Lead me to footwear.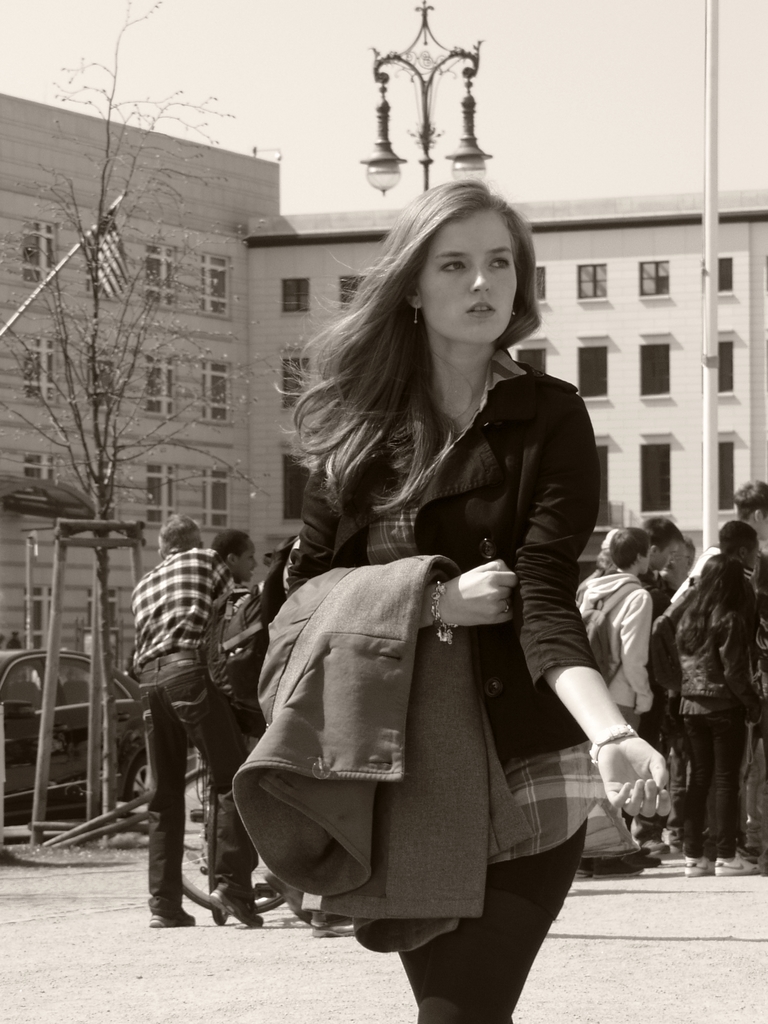
Lead to 312:915:352:938.
